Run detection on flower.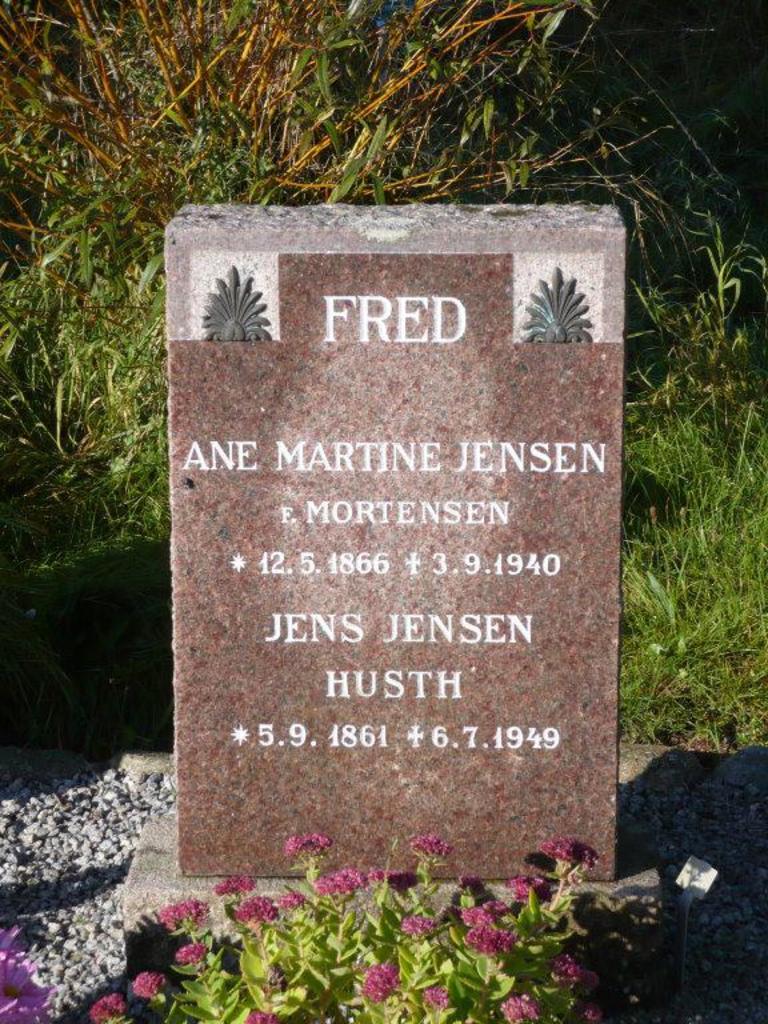
Result: BBox(407, 837, 453, 859).
